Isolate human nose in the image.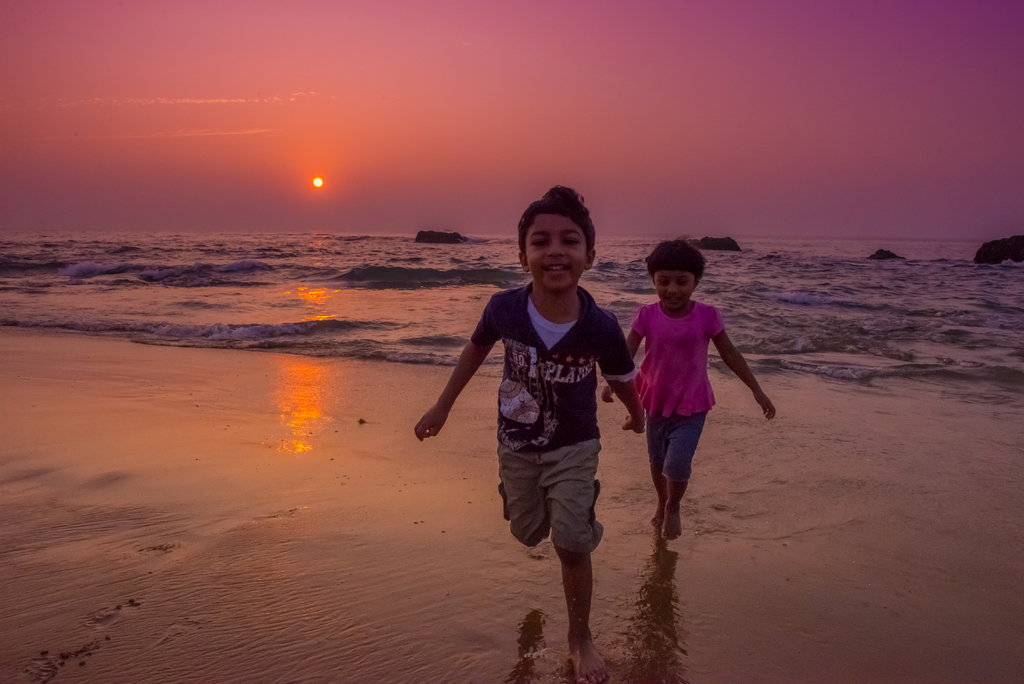
Isolated region: locate(548, 238, 564, 256).
